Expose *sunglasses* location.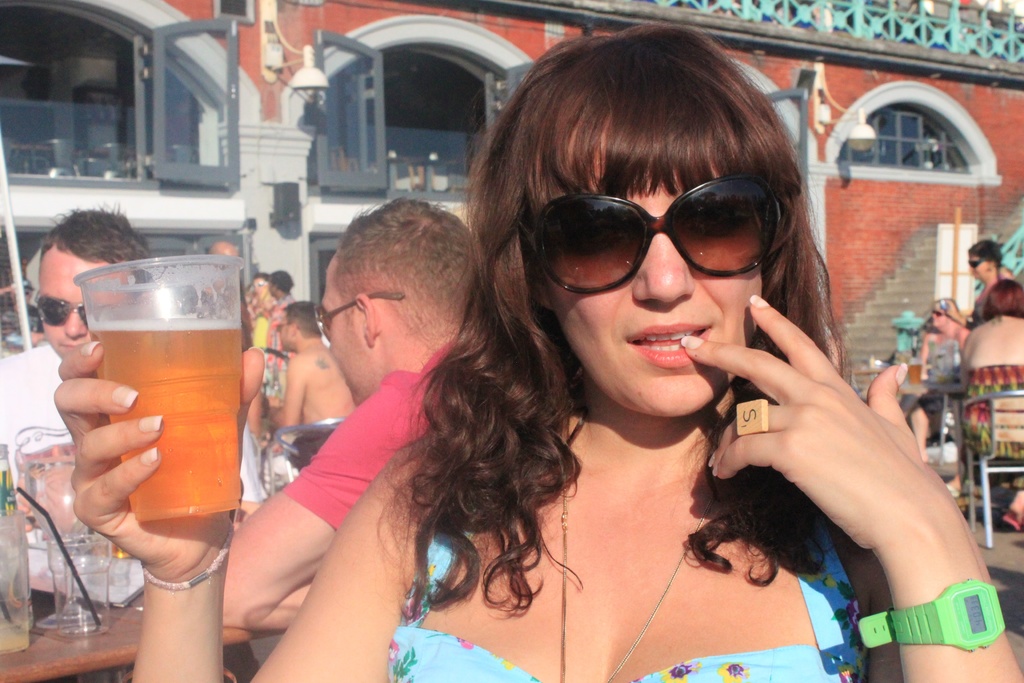
Exposed at <region>525, 173, 781, 298</region>.
